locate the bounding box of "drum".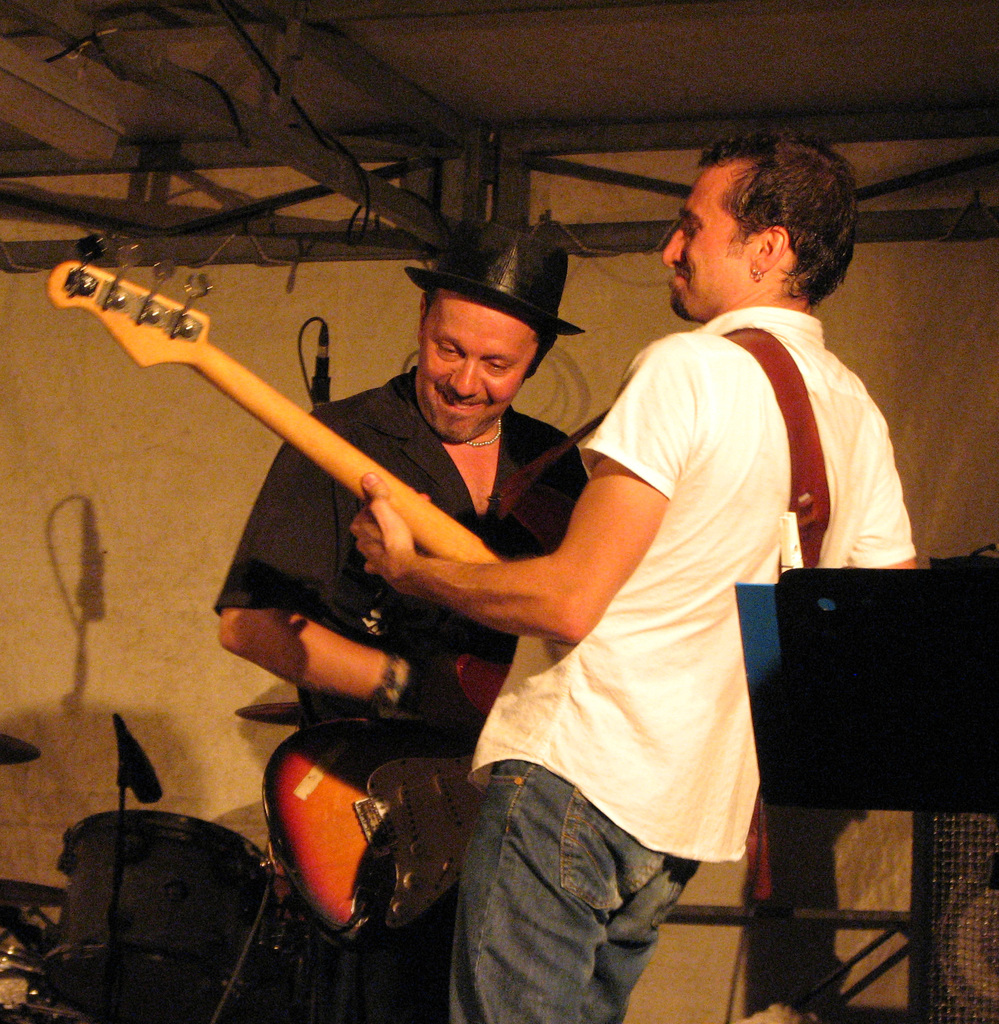
Bounding box: BBox(38, 809, 280, 1023).
